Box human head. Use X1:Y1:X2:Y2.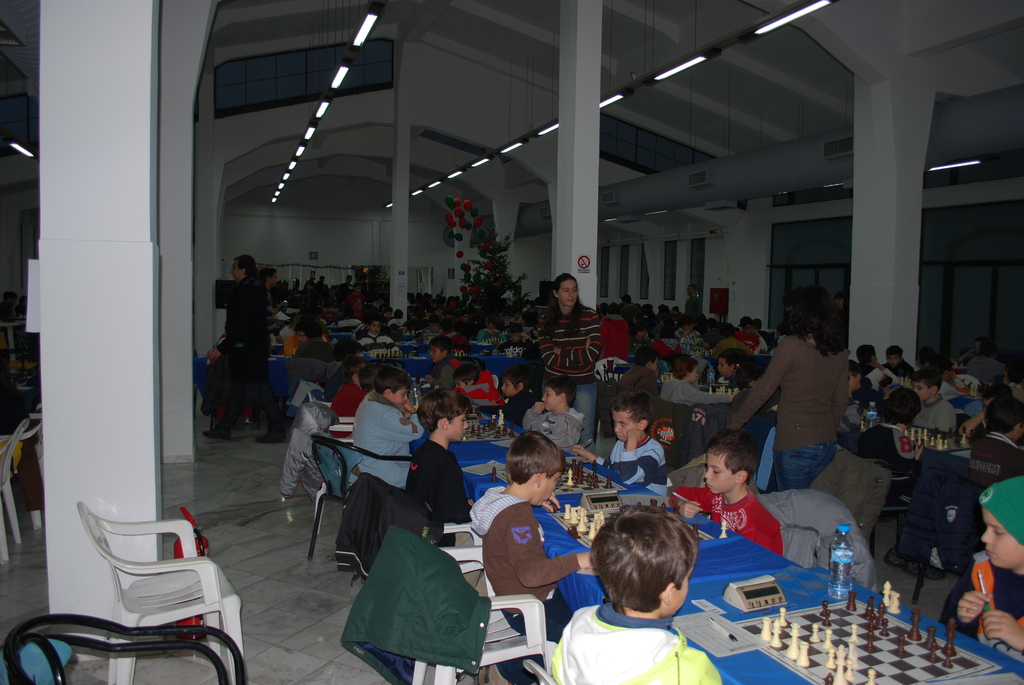
451:358:480:391.
